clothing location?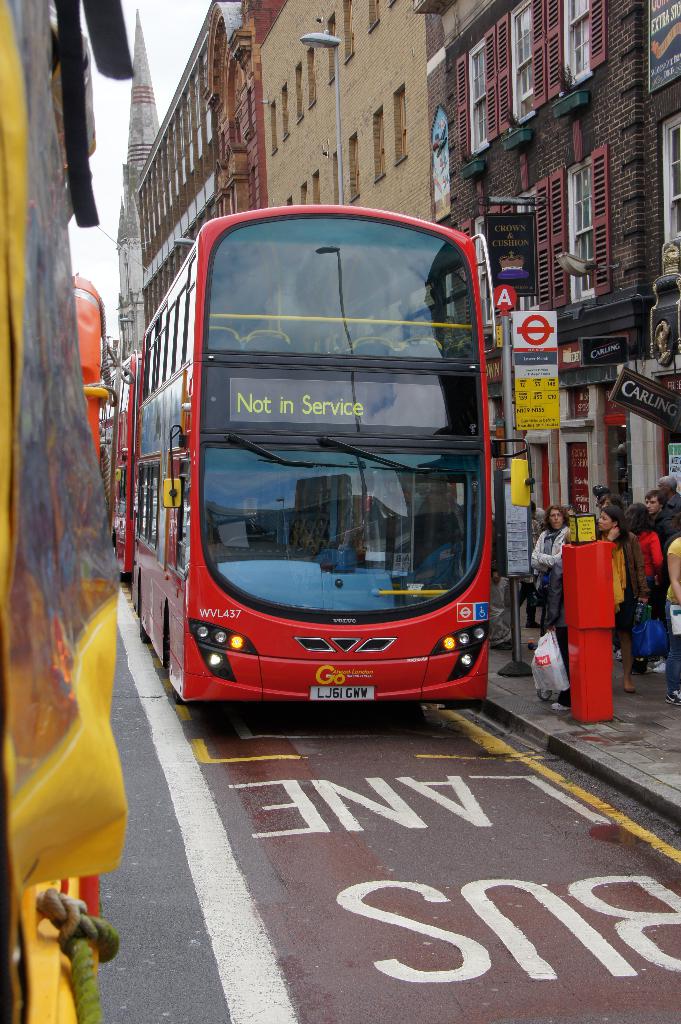
547/557/565/626
